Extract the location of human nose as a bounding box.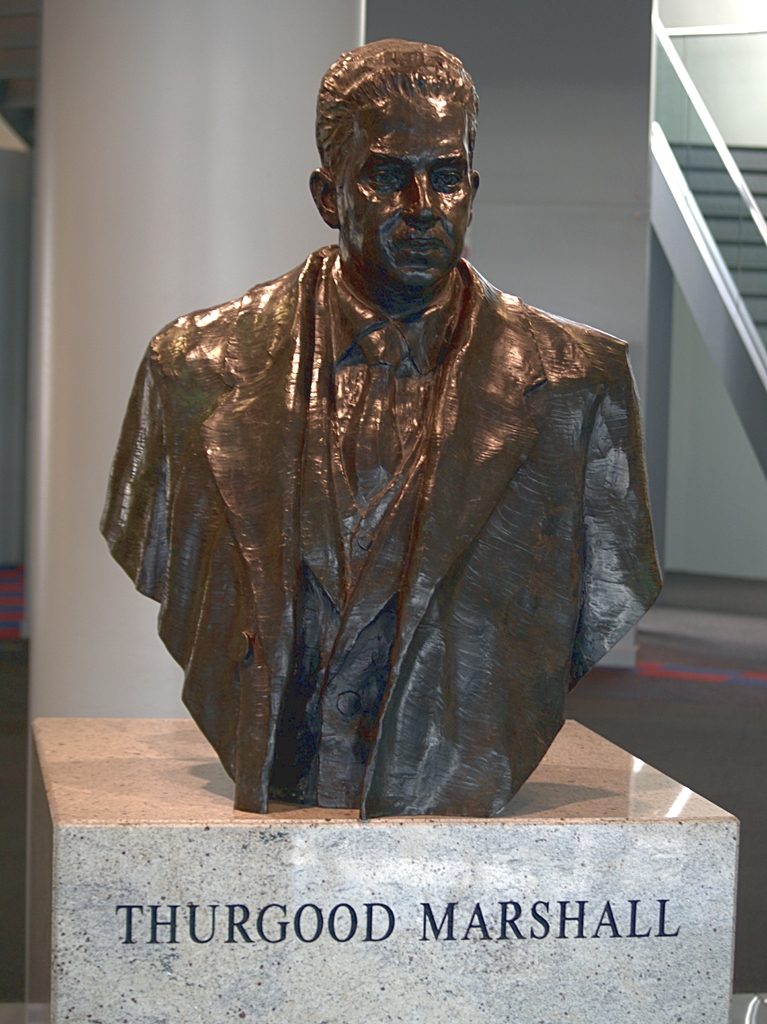
pyautogui.locateOnScreen(402, 172, 442, 225).
